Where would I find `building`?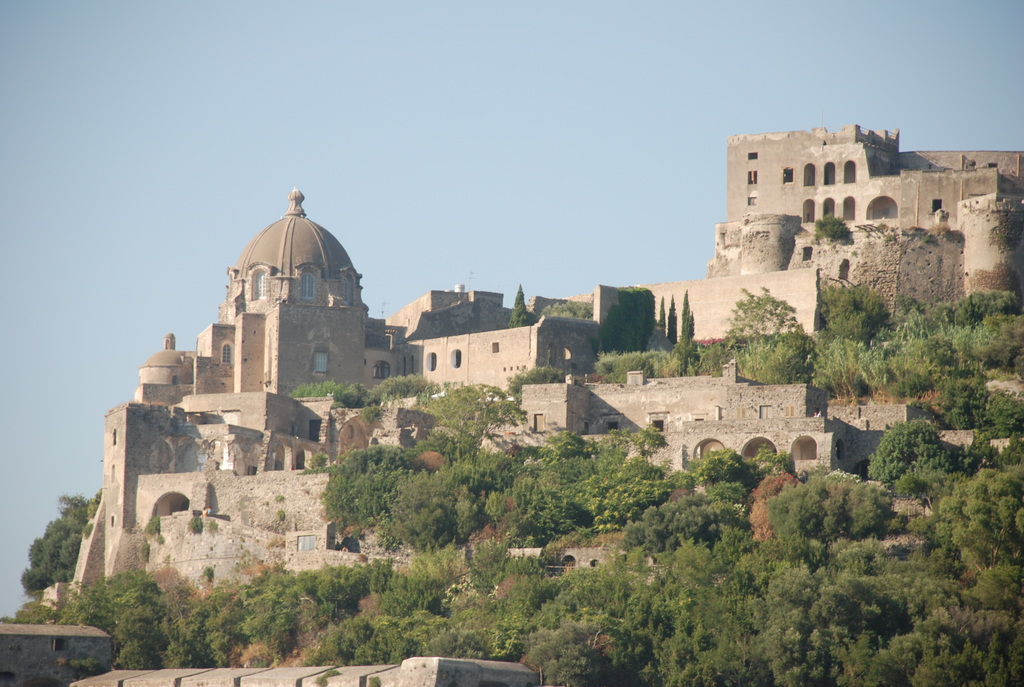
At left=99, top=123, right=1023, bottom=578.
